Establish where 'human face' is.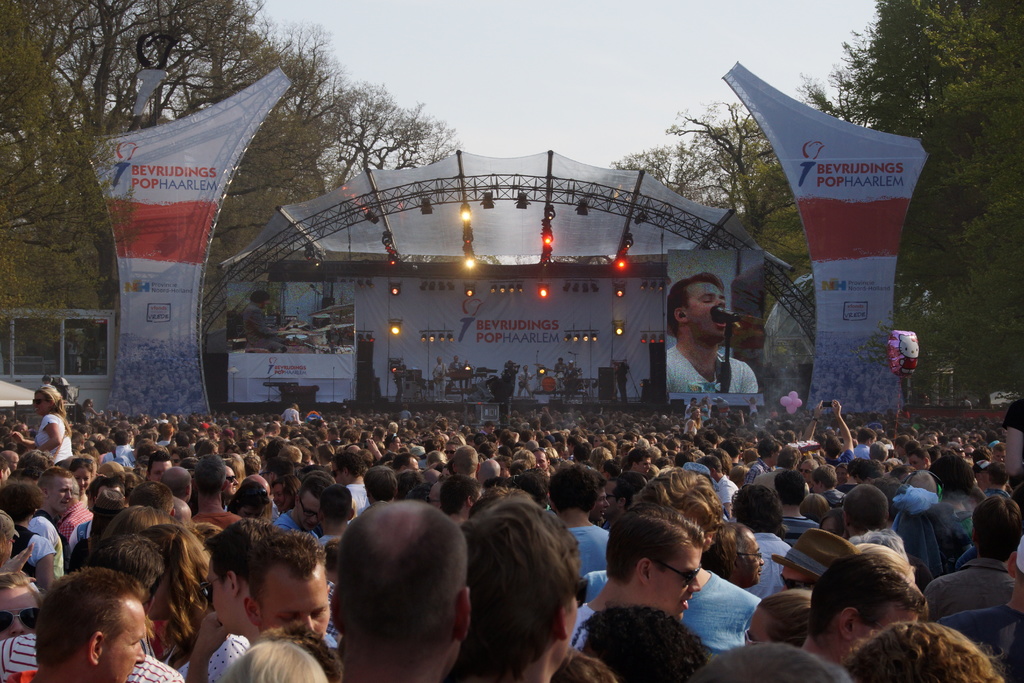
Established at 0/586/40/641.
